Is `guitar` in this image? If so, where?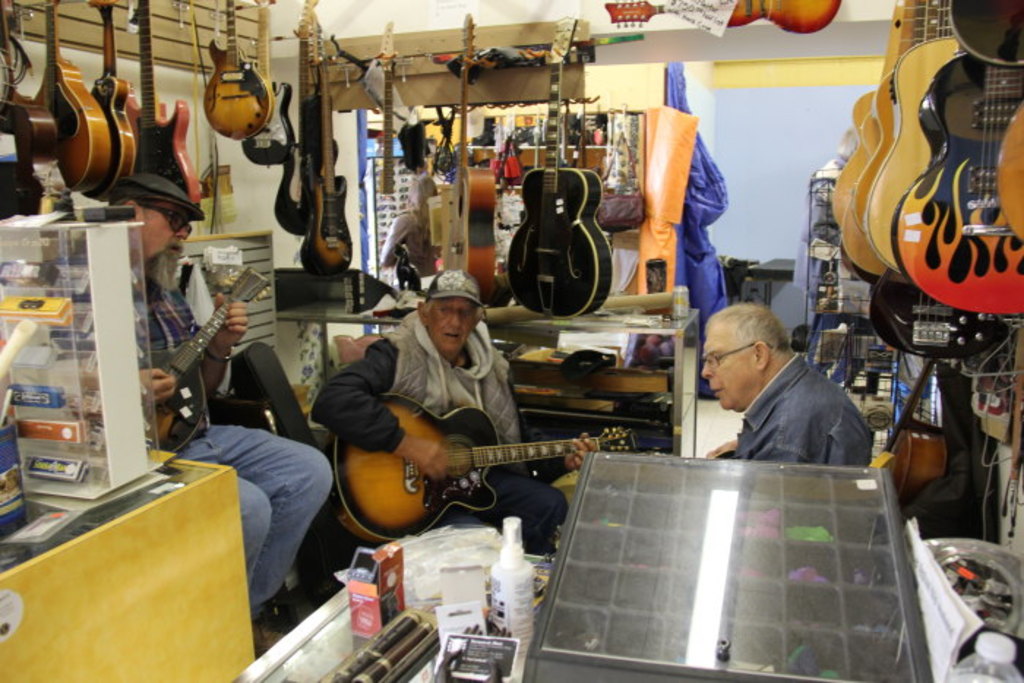
Yes, at 130,0,203,203.
